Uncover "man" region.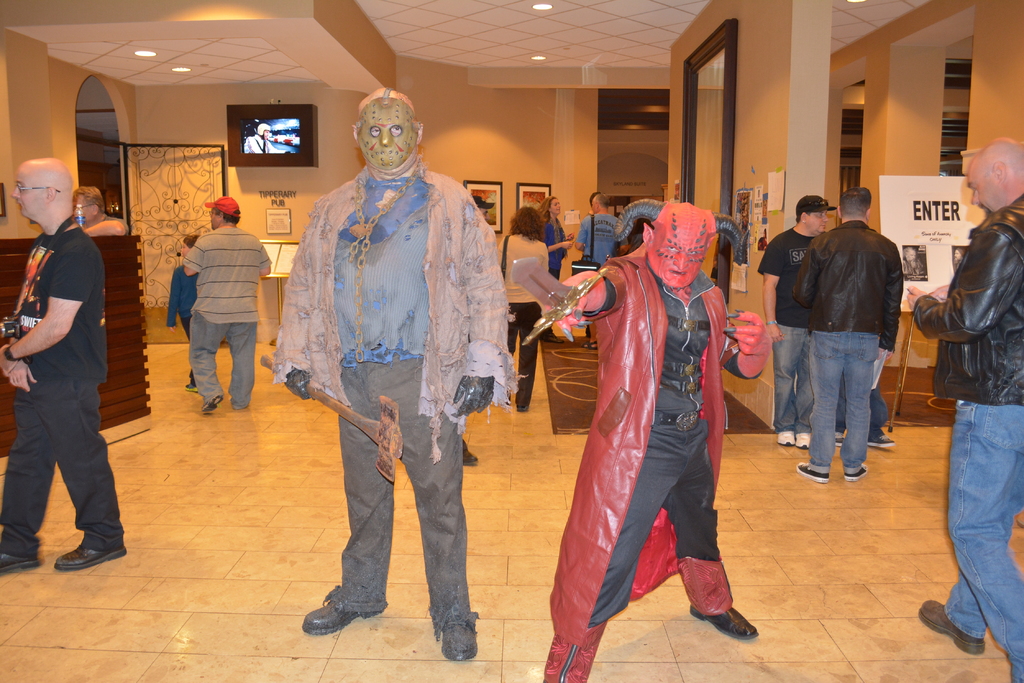
Uncovered: <bbox>538, 200, 783, 682</bbox>.
